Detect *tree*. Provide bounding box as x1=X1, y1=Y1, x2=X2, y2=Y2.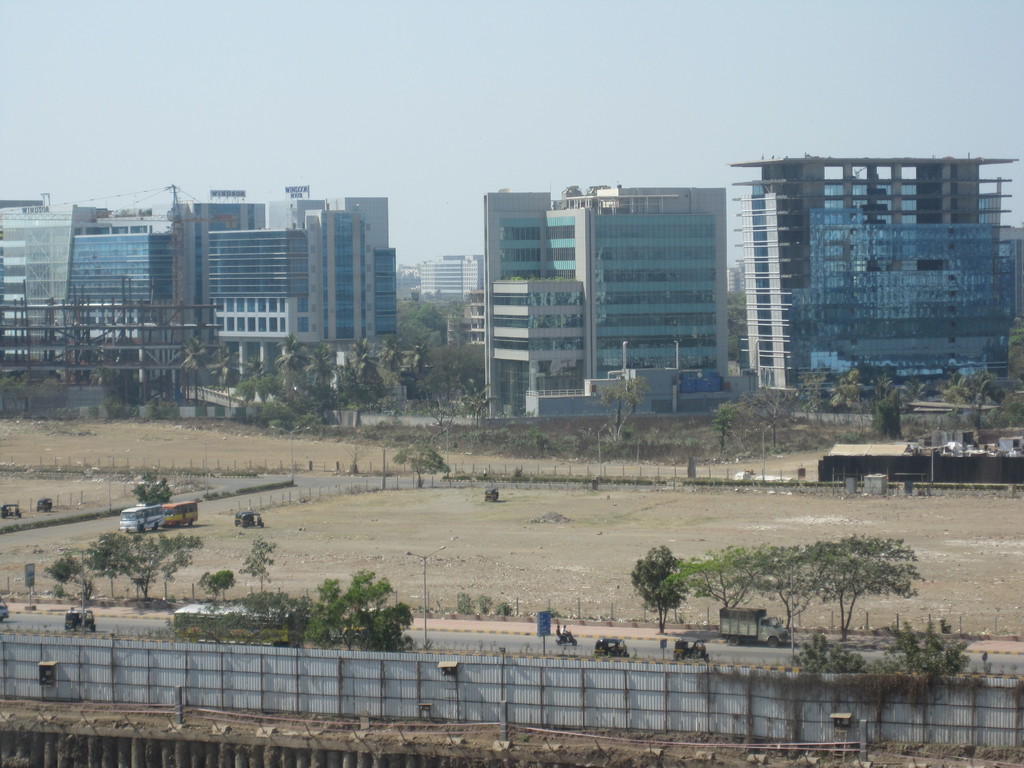
x1=856, y1=384, x2=910, y2=451.
